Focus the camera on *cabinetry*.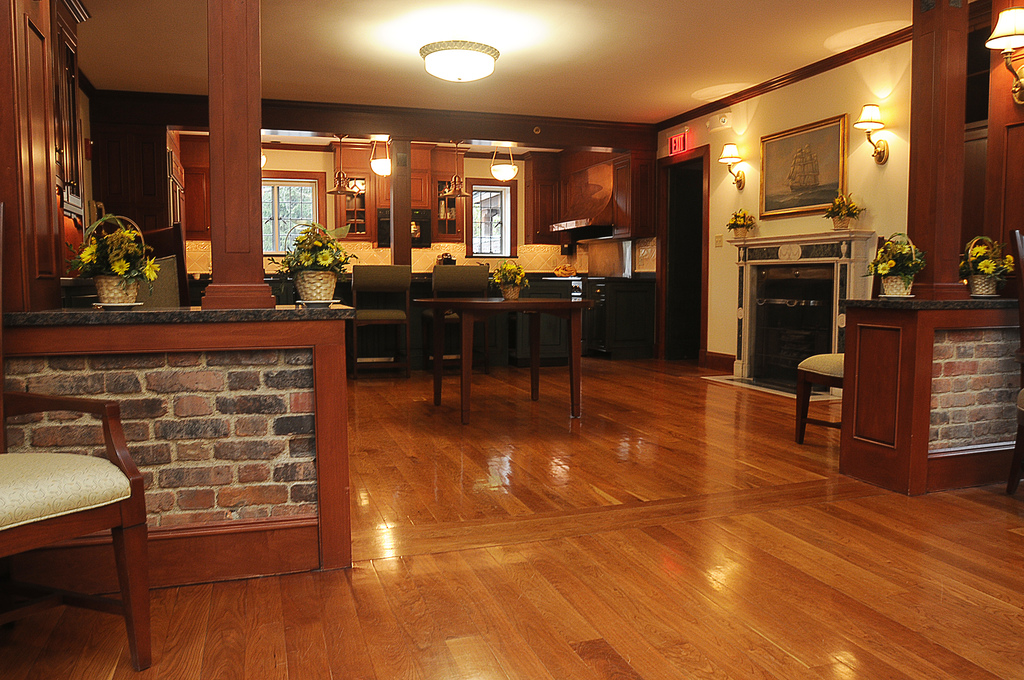
Focus region: [left=0, top=310, right=350, bottom=575].
